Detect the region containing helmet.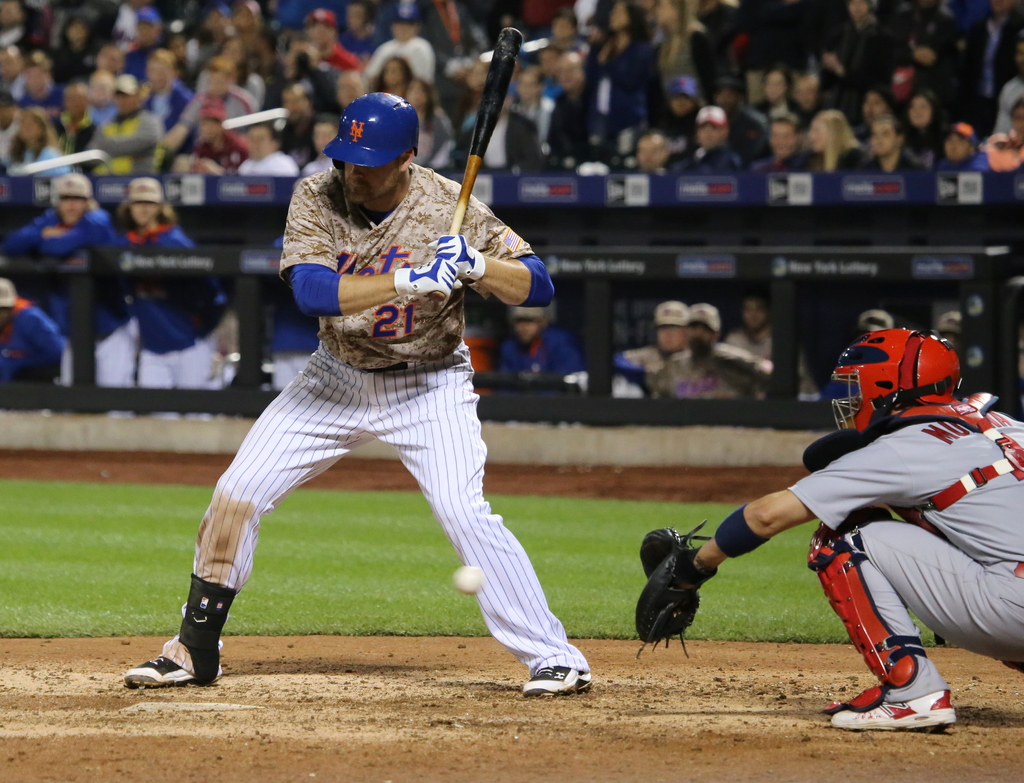
bbox(326, 86, 411, 168).
